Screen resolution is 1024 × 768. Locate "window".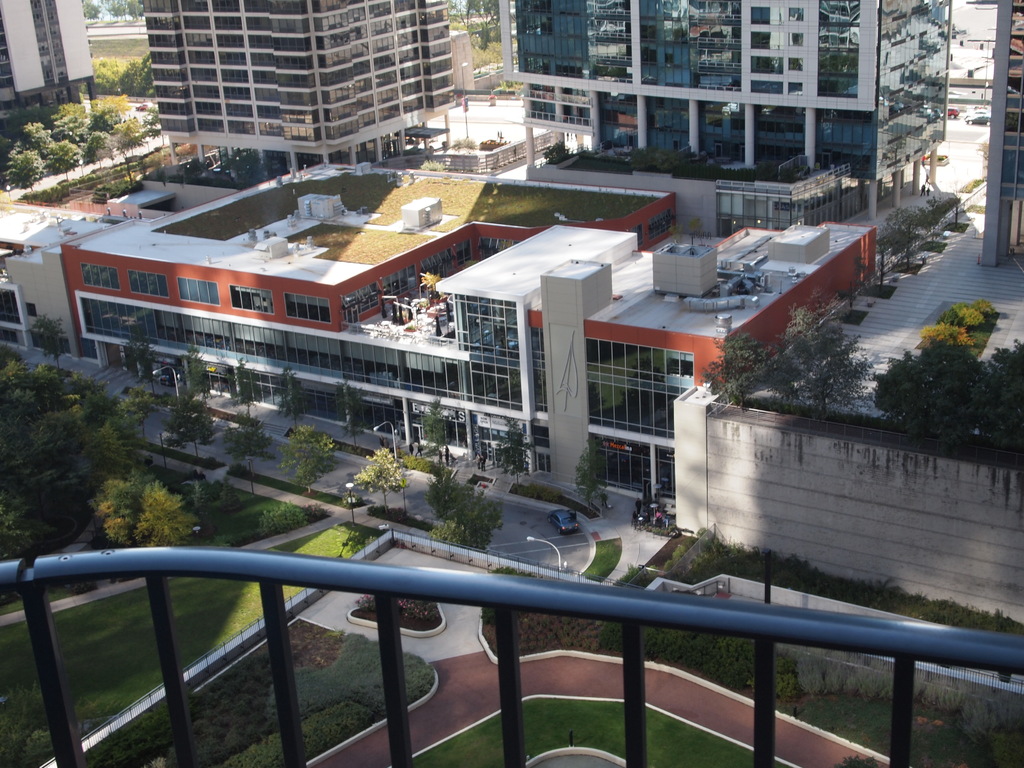
rect(282, 291, 329, 324).
